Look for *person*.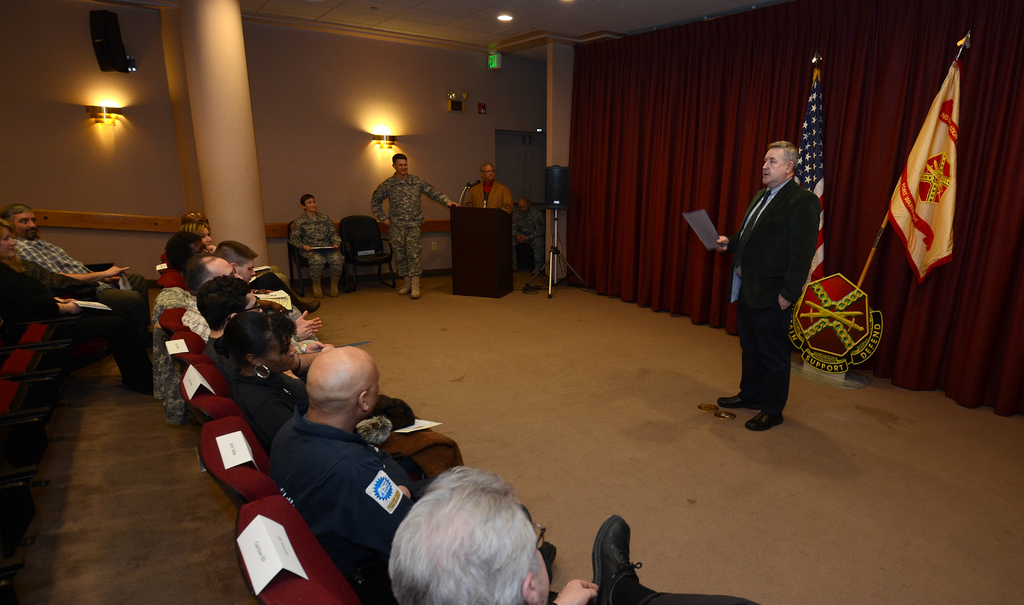
Found: 458:161:518:218.
